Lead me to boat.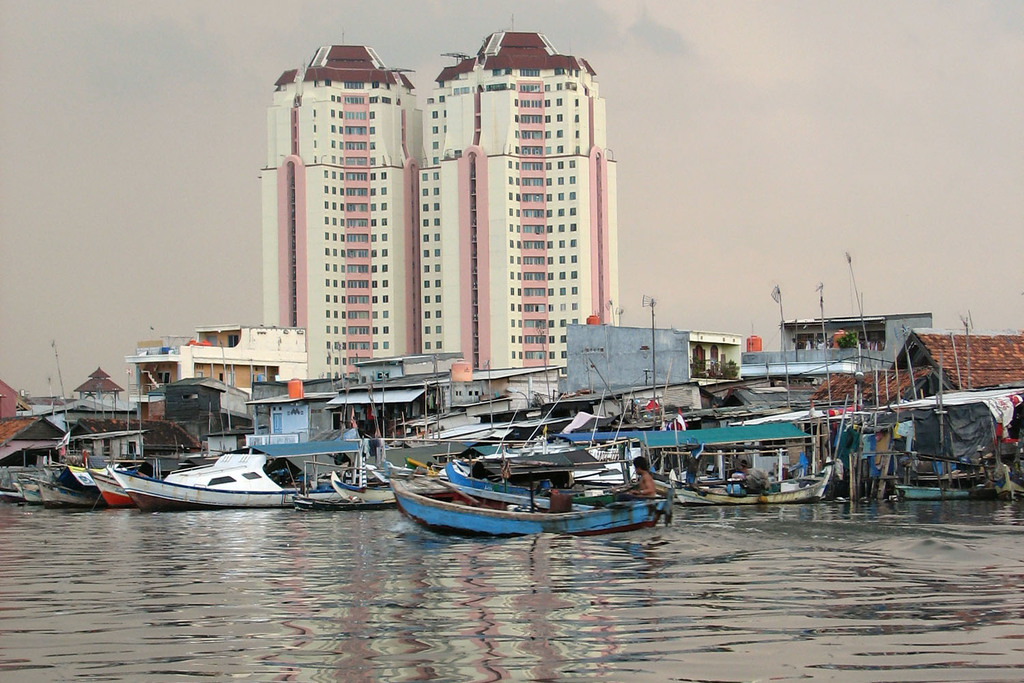
Lead to bbox=[895, 457, 1023, 500].
